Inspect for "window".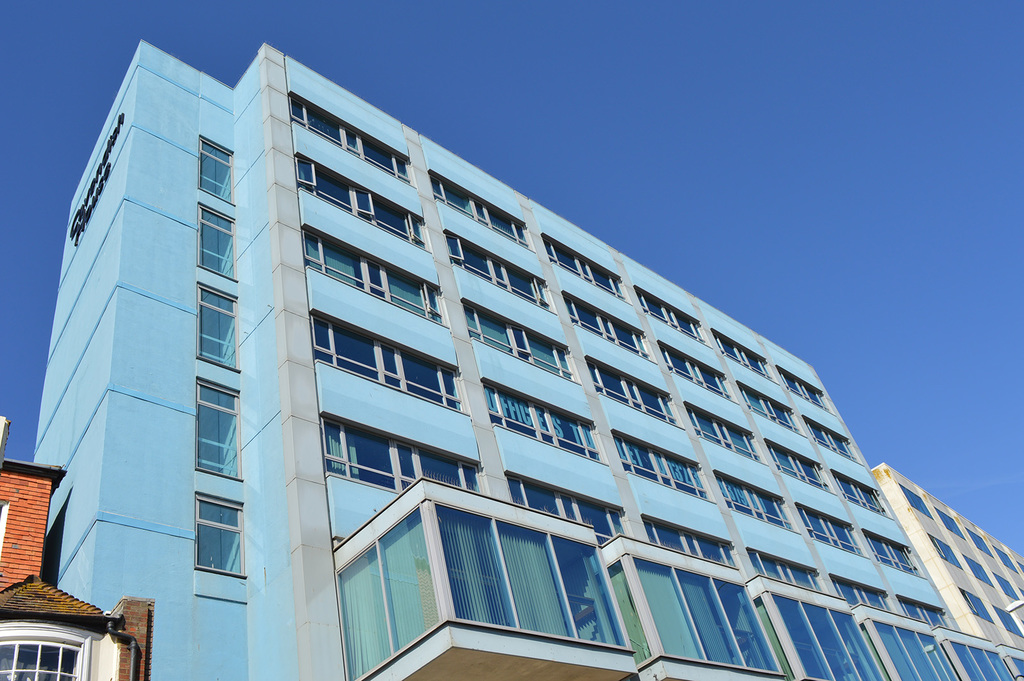
Inspection: left=334, top=495, right=637, bottom=680.
